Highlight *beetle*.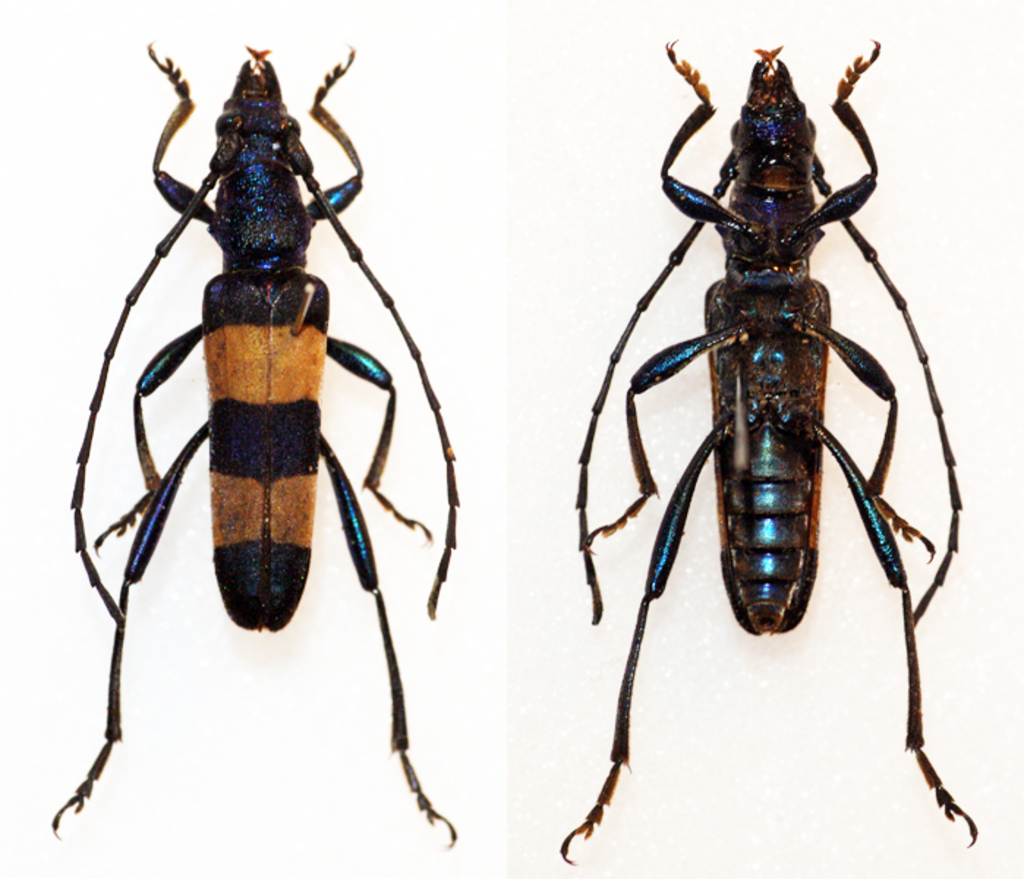
Highlighted region: (563,31,982,866).
